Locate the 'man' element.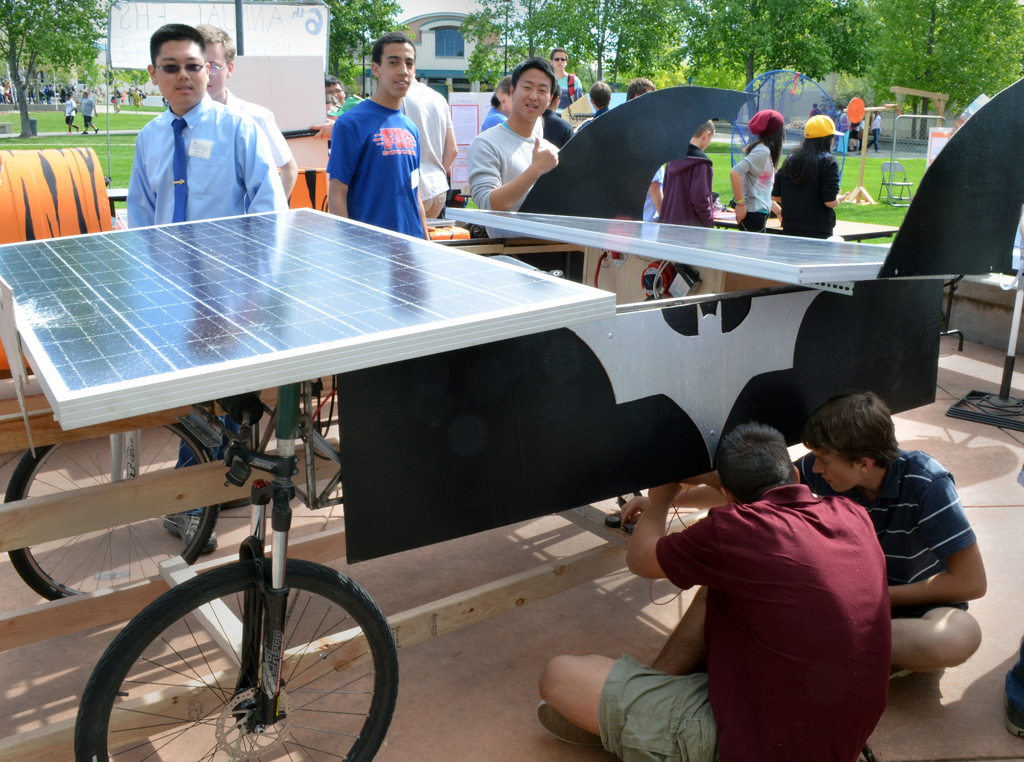
Element bbox: [left=462, top=54, right=560, bottom=236].
